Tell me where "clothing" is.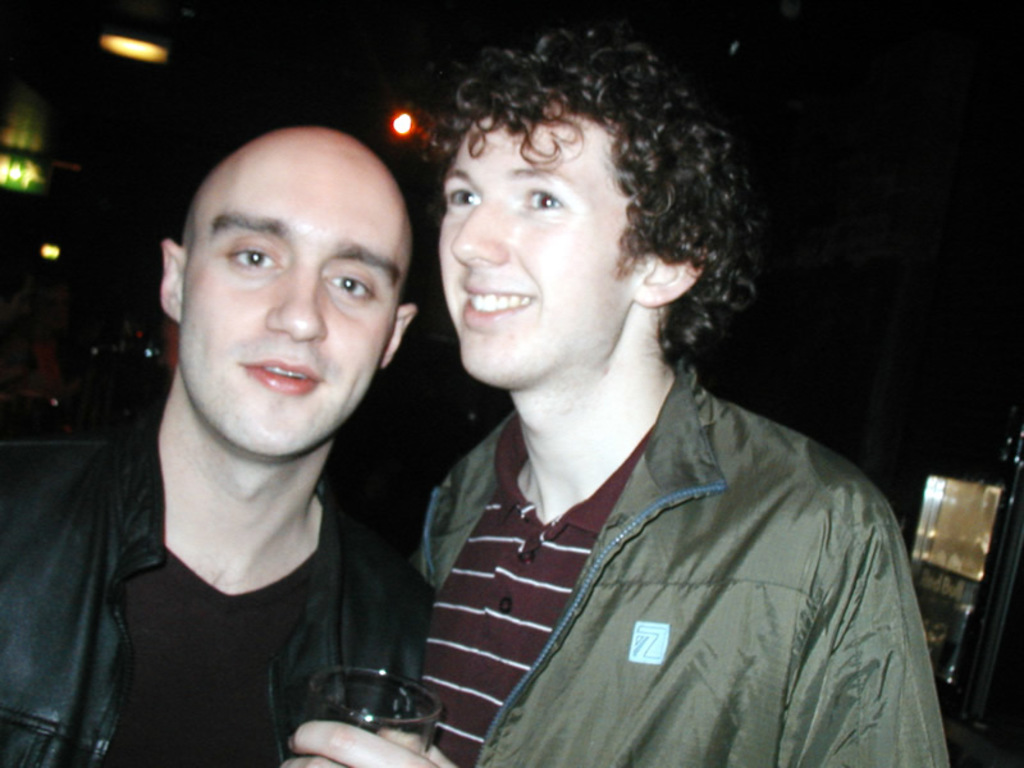
"clothing" is at (0,424,401,765).
